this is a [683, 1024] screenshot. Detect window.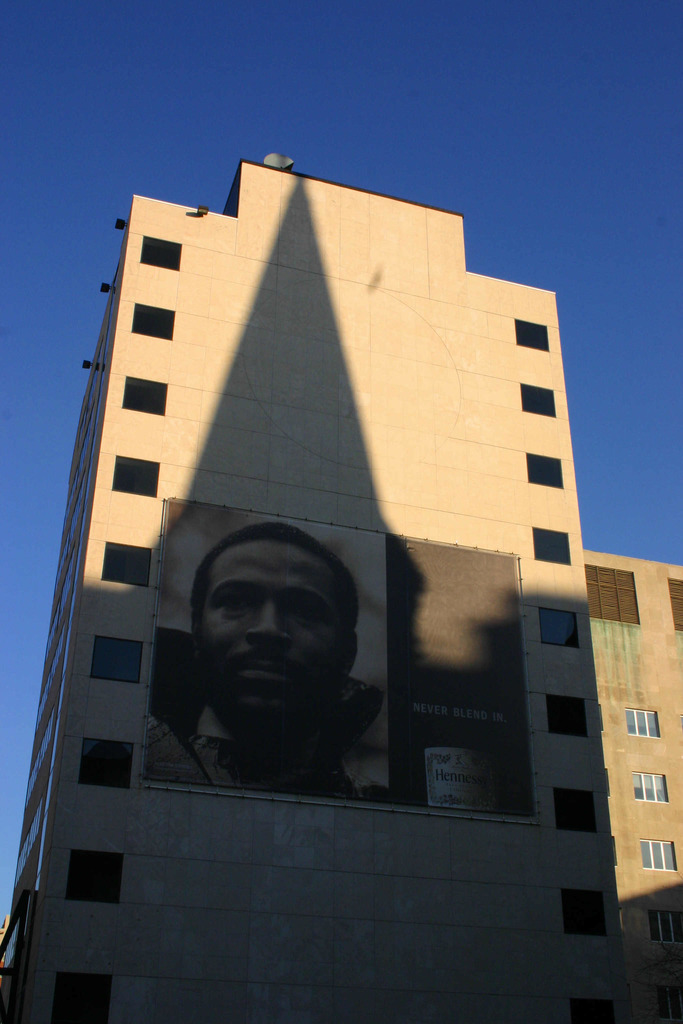
(526, 449, 564, 493).
